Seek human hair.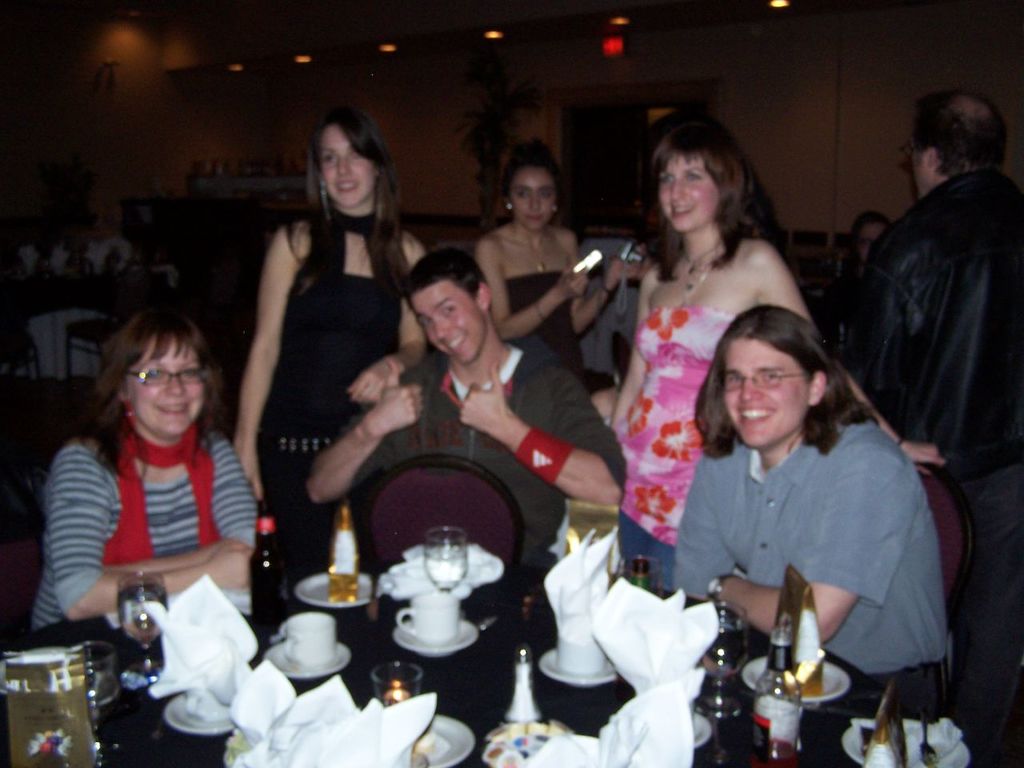
select_region(281, 111, 405, 302).
